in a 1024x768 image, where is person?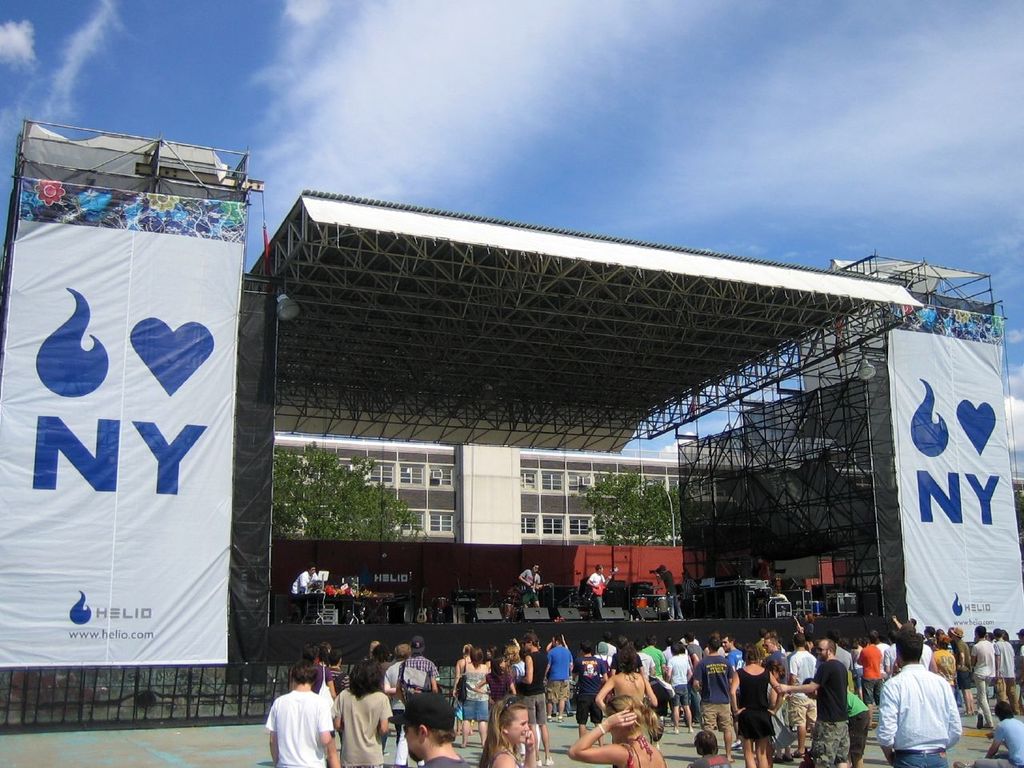
{"x1": 512, "y1": 625, "x2": 550, "y2": 766}.
